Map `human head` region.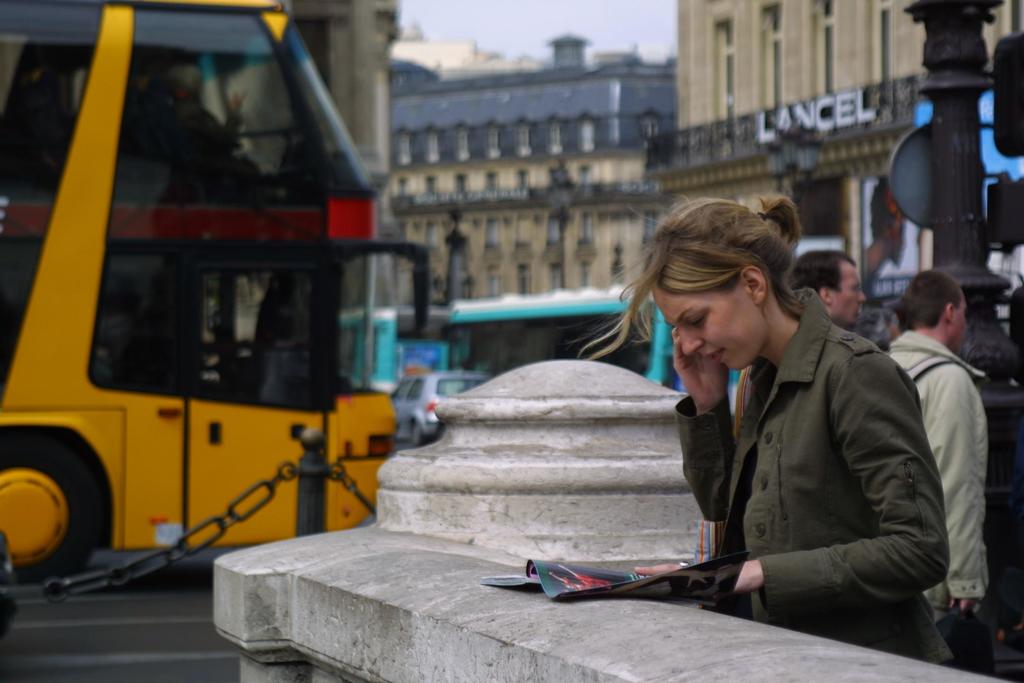
Mapped to {"x1": 895, "y1": 268, "x2": 965, "y2": 352}.
